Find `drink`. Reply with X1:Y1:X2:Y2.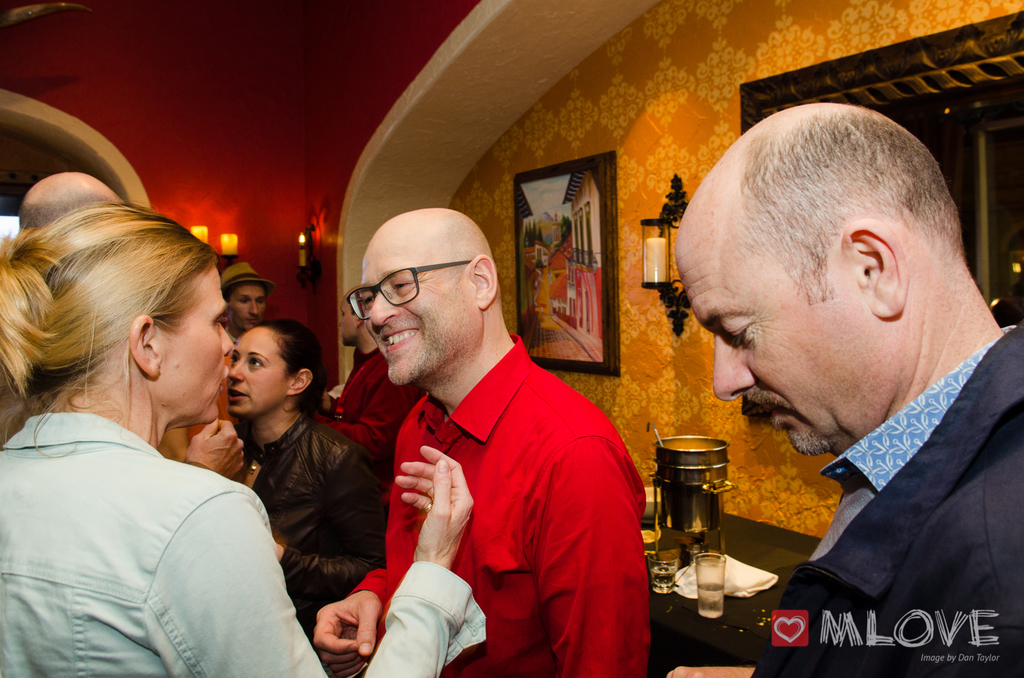
648:567:677:594.
